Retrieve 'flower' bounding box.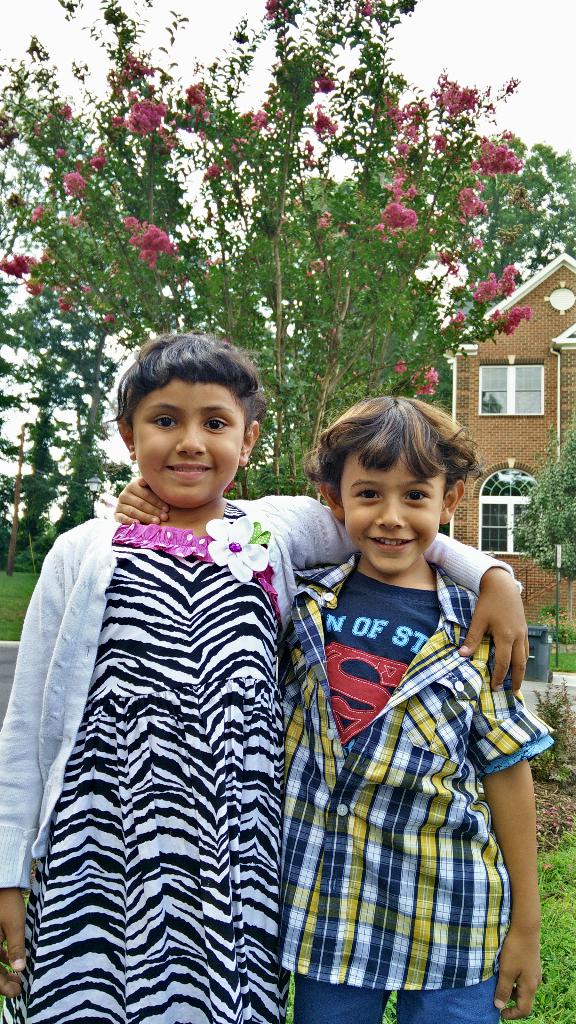
Bounding box: x1=317, y1=208, x2=332, y2=226.
